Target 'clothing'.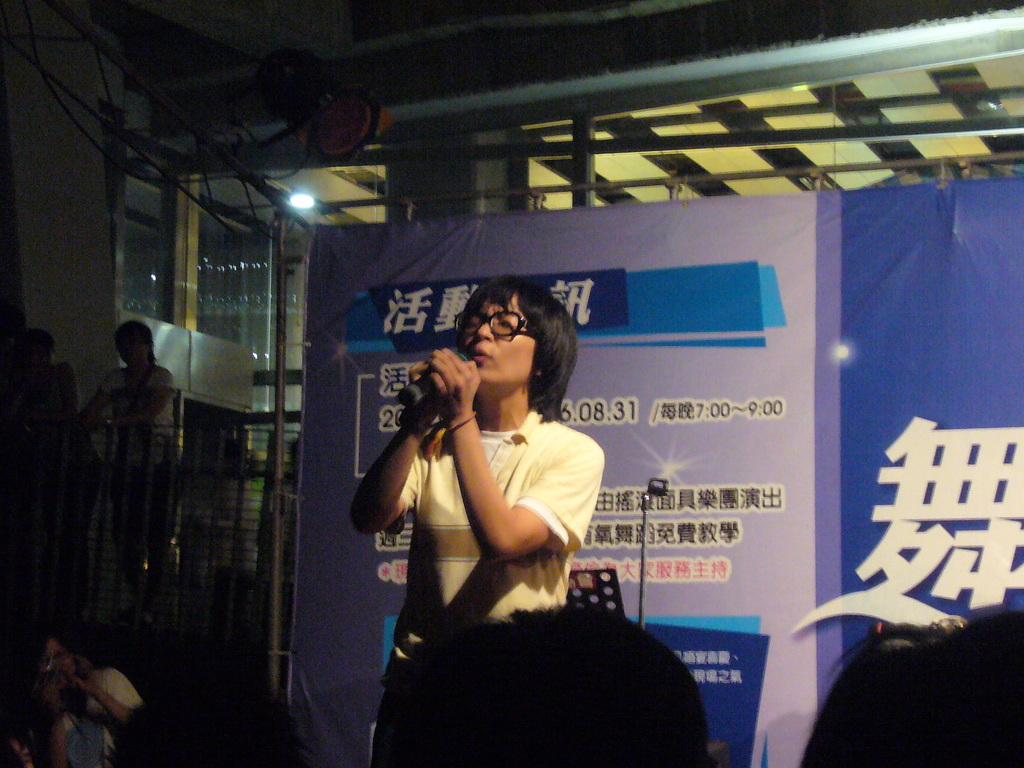
Target region: (left=367, top=400, right=611, bottom=767).
